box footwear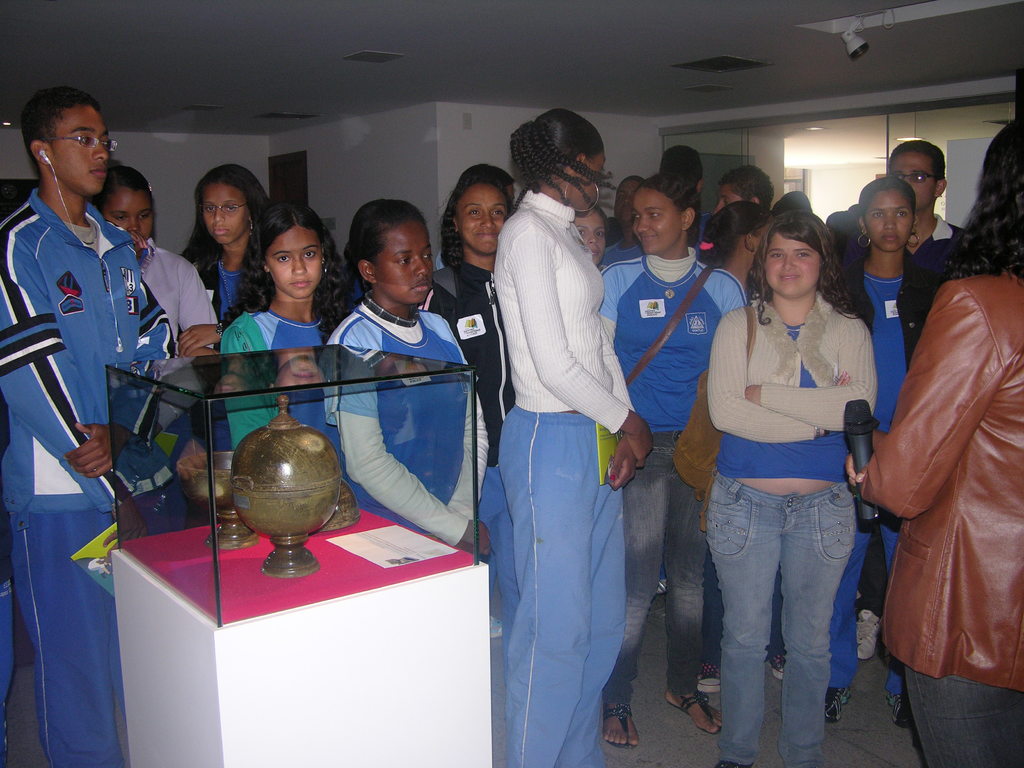
box(888, 693, 911, 726)
